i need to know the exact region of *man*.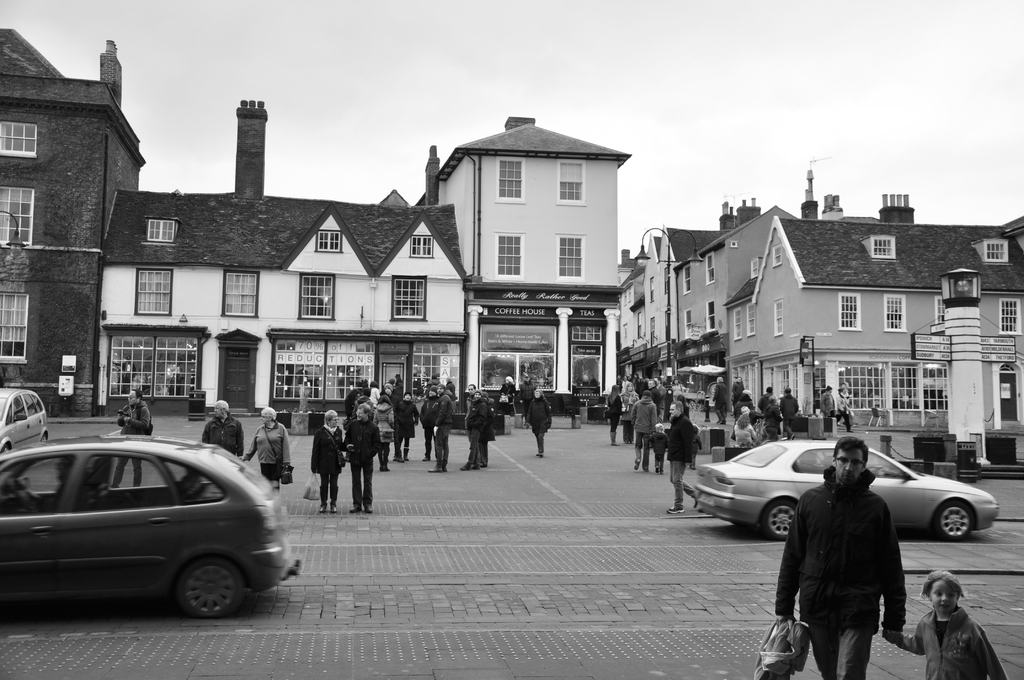
Region: box(764, 436, 913, 679).
